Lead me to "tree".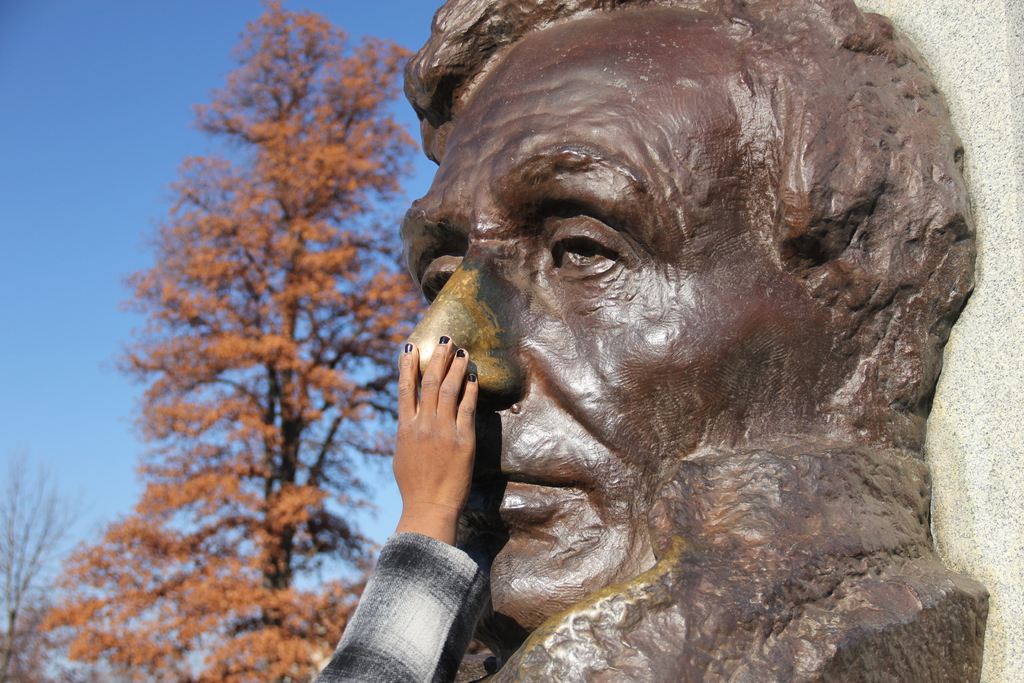
Lead to (0,441,106,682).
